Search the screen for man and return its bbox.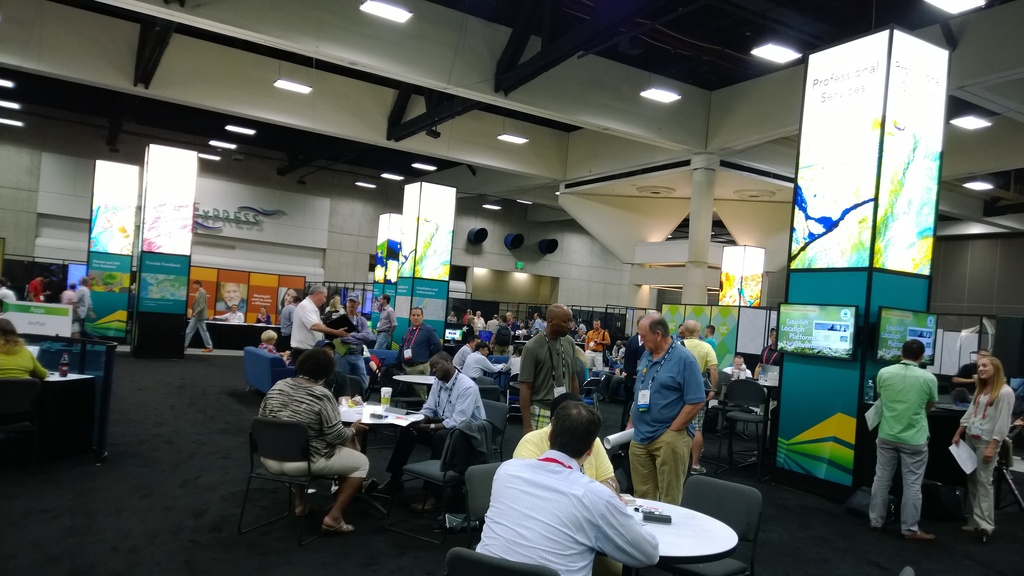
Found: locate(291, 272, 353, 368).
